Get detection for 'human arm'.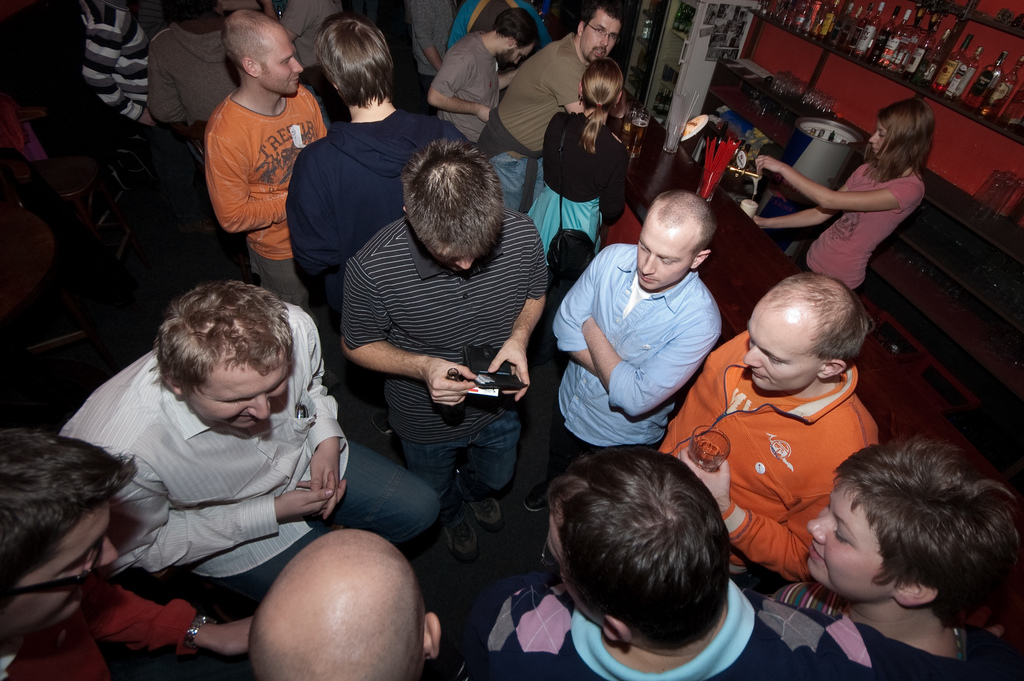
Detection: bbox=(114, 454, 330, 575).
